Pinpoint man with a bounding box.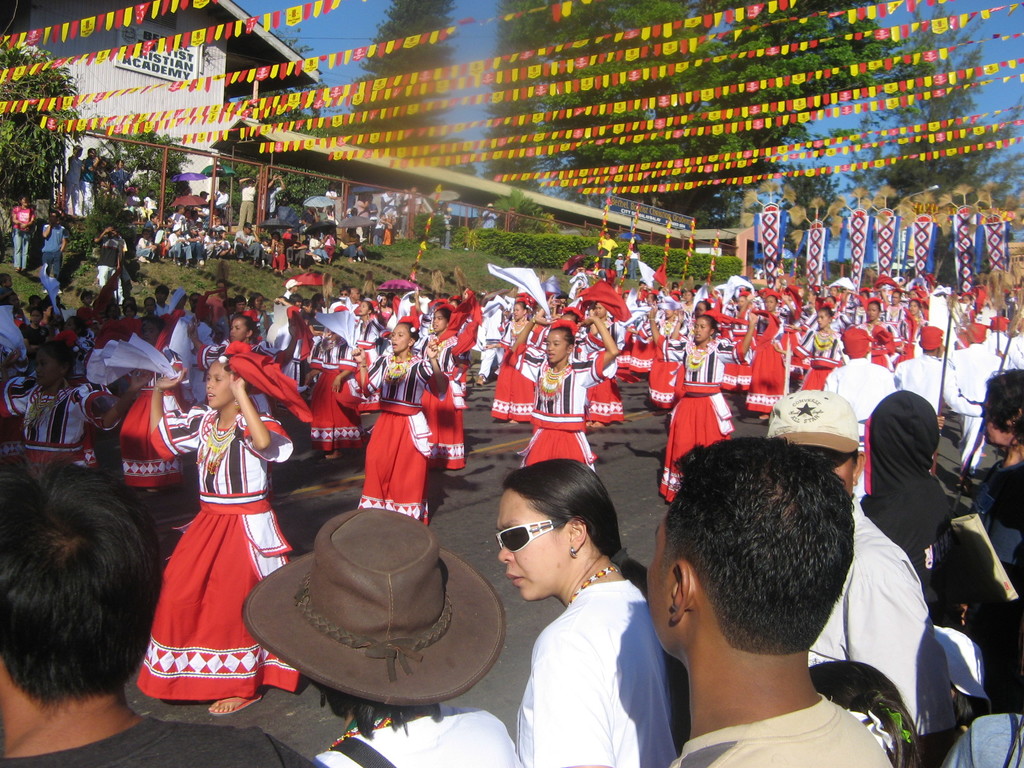
x1=817 y1=323 x2=904 y2=500.
